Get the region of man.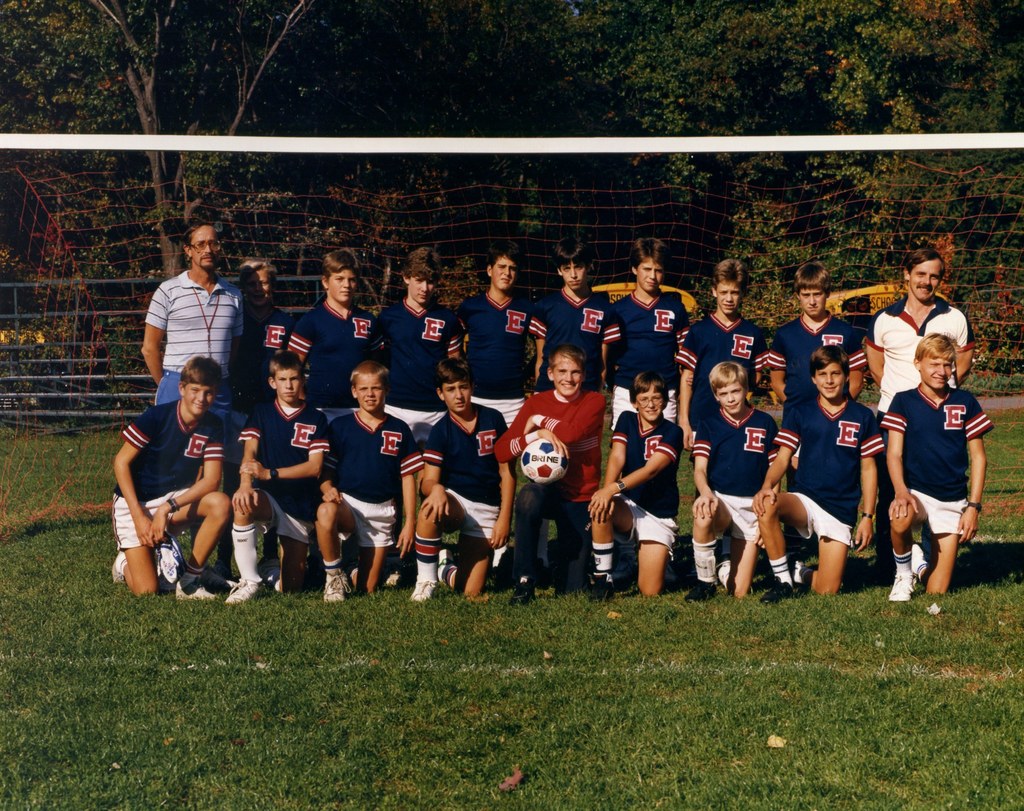
detection(613, 232, 687, 586).
